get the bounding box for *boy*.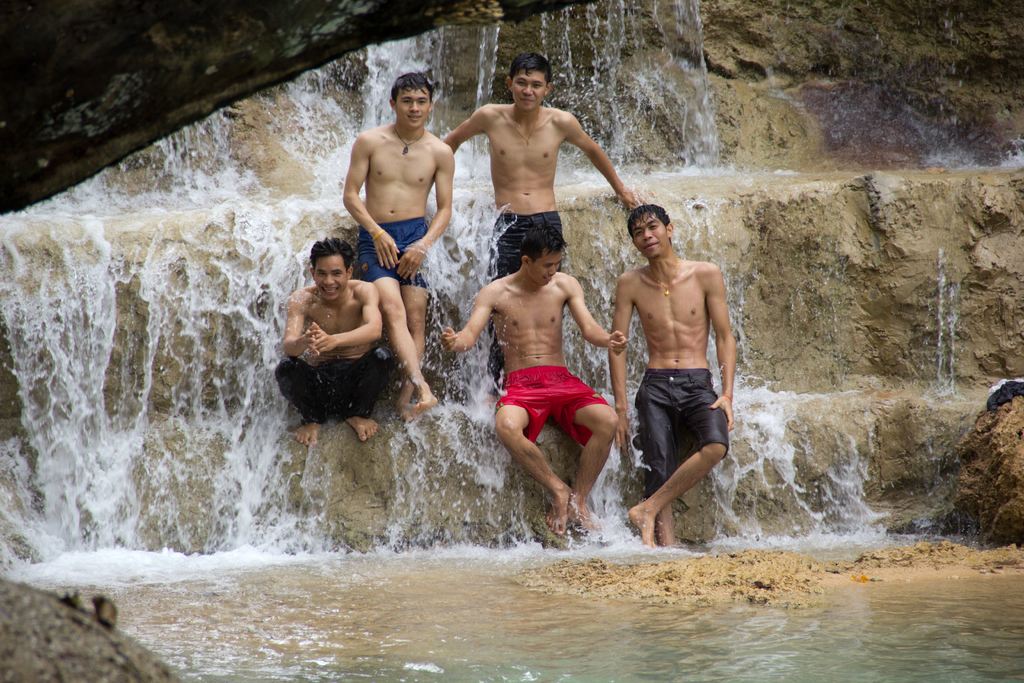
rect(608, 202, 735, 546).
